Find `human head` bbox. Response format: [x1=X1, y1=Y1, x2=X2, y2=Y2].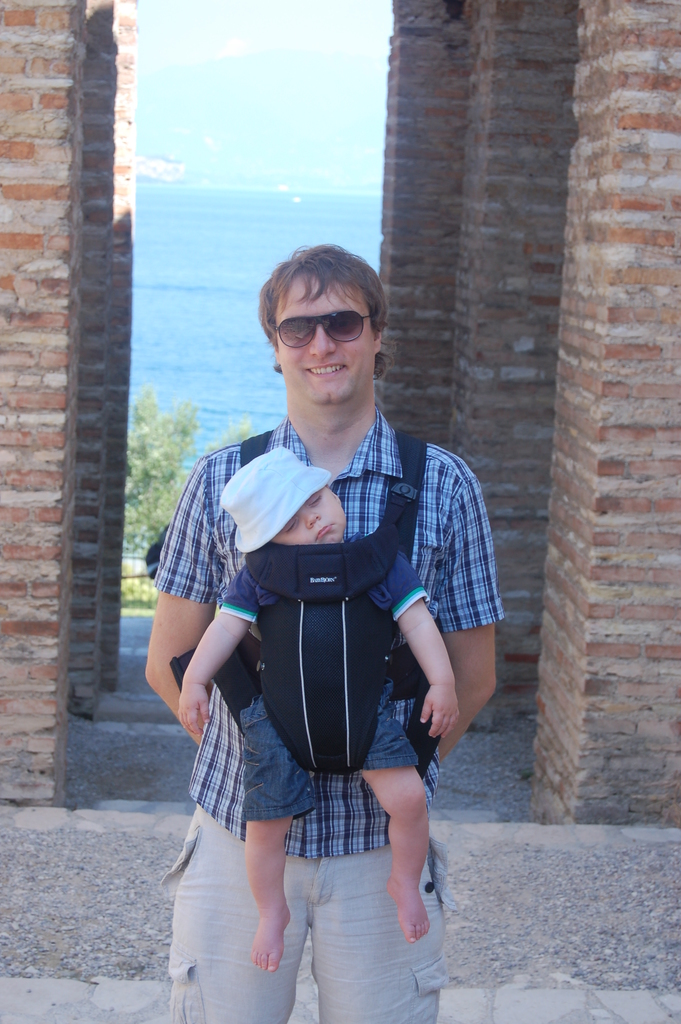
[x1=249, y1=237, x2=395, y2=406].
